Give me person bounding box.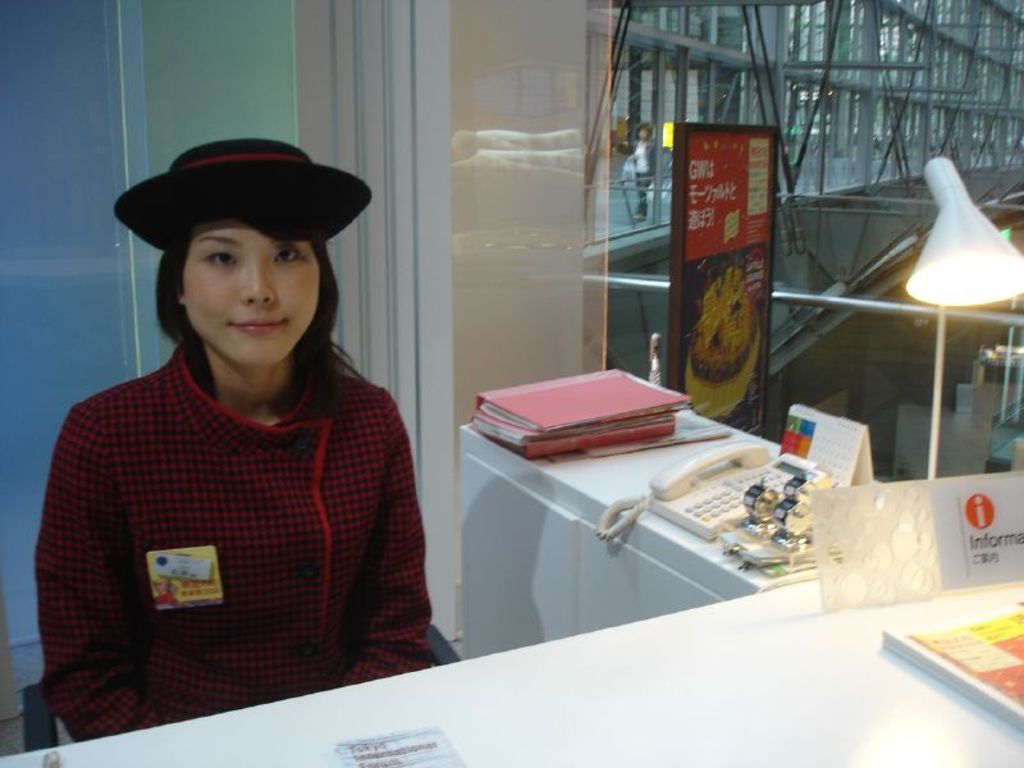
l=42, t=124, r=448, b=728.
